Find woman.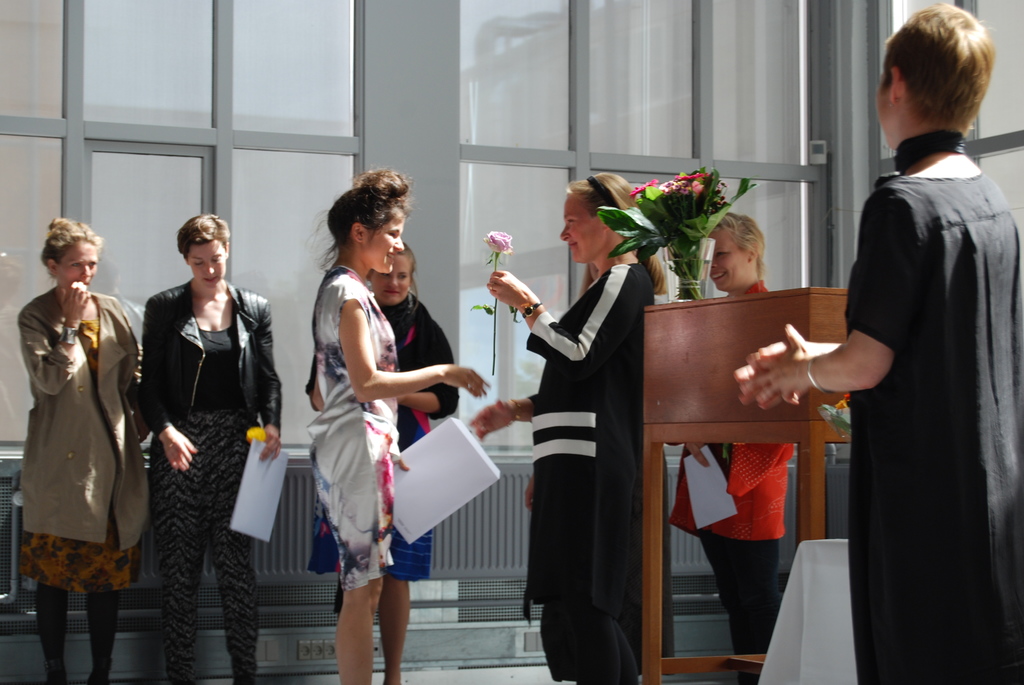
BBox(740, 4, 1023, 684).
